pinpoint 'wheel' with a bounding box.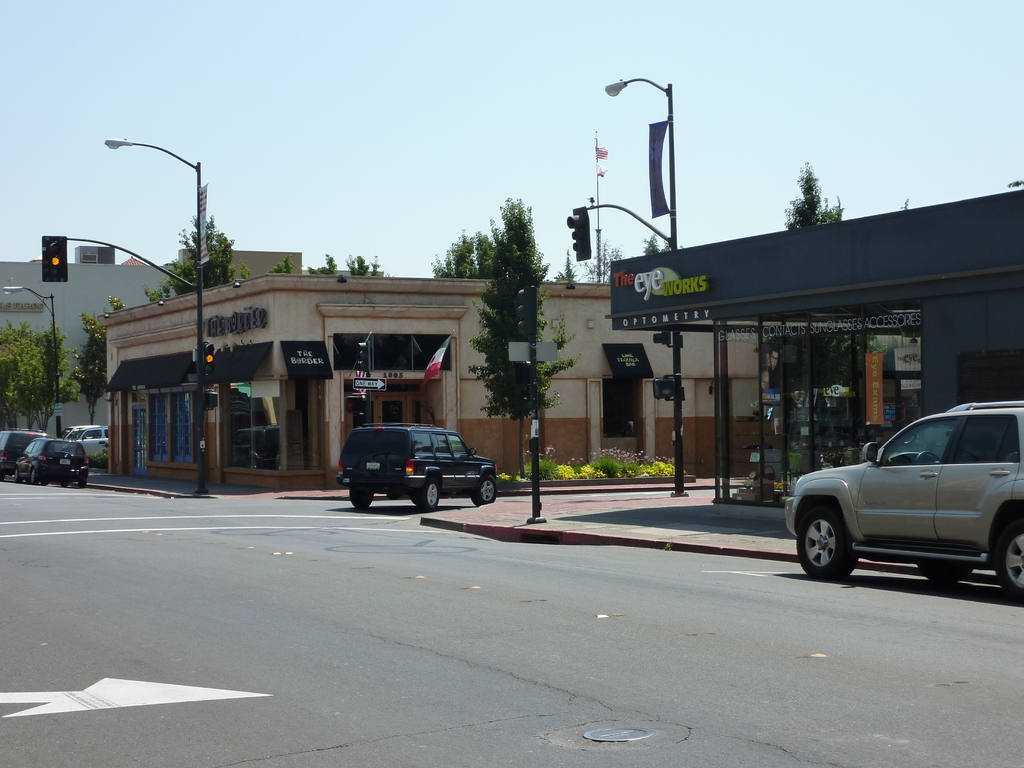
<box>796,502,861,588</box>.
